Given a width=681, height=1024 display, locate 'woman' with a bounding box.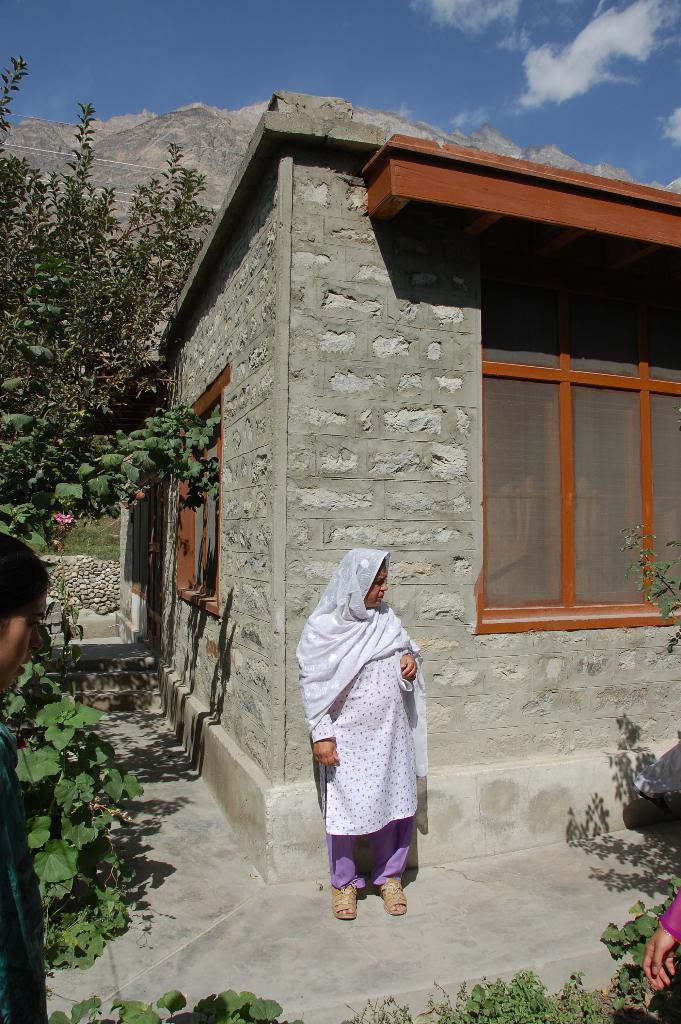
Located: (x1=286, y1=538, x2=441, y2=930).
